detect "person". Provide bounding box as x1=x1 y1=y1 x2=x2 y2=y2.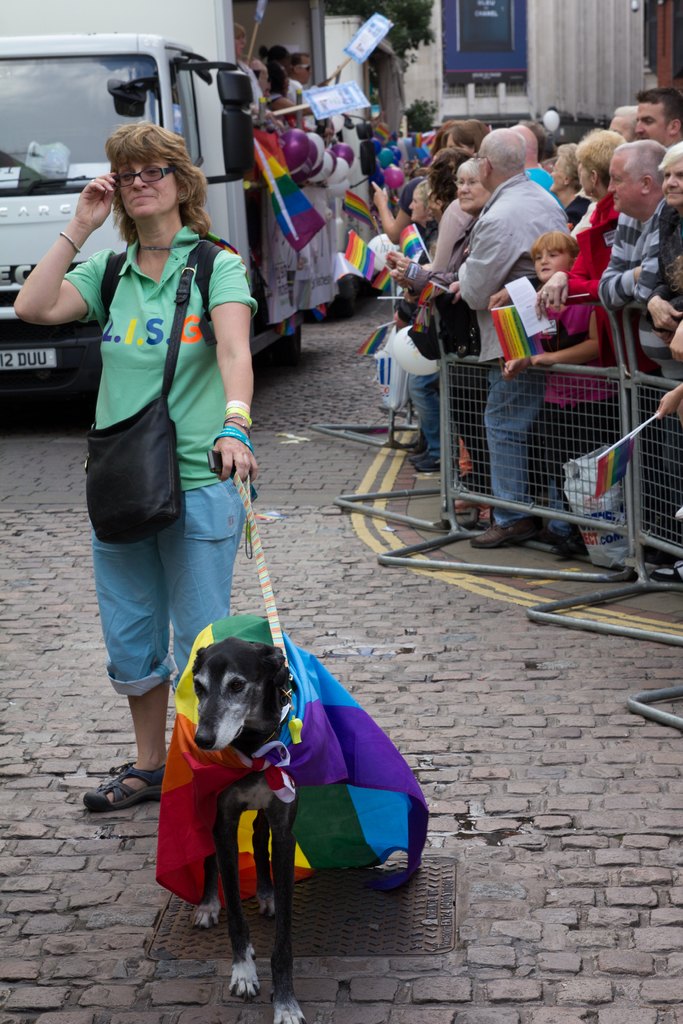
x1=266 y1=63 x2=303 y2=124.
